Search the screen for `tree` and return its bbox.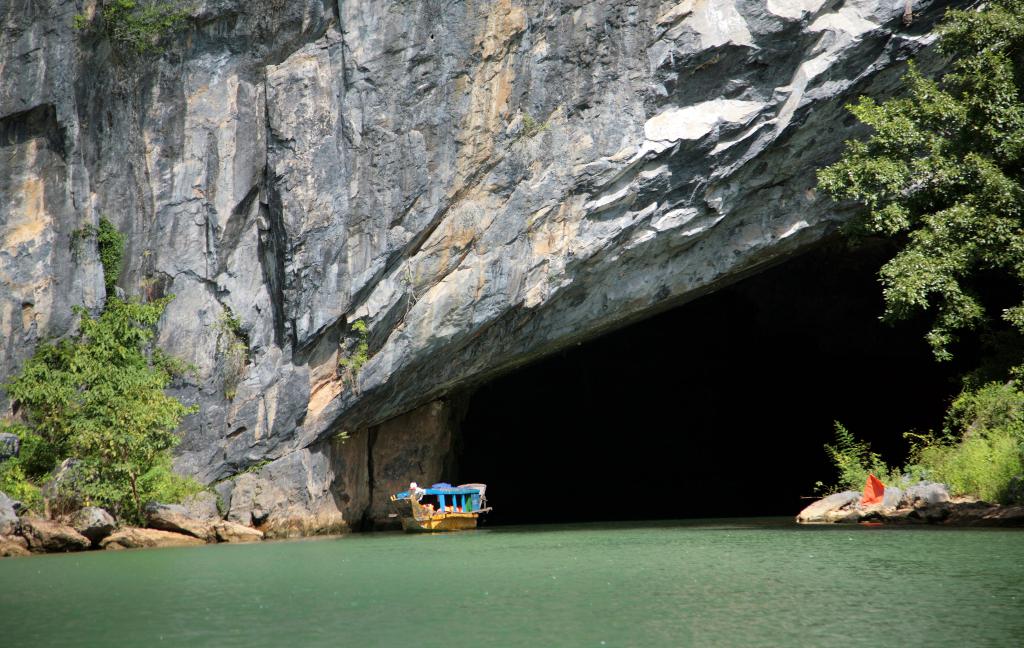
Found: {"left": 15, "top": 264, "right": 196, "bottom": 531}.
